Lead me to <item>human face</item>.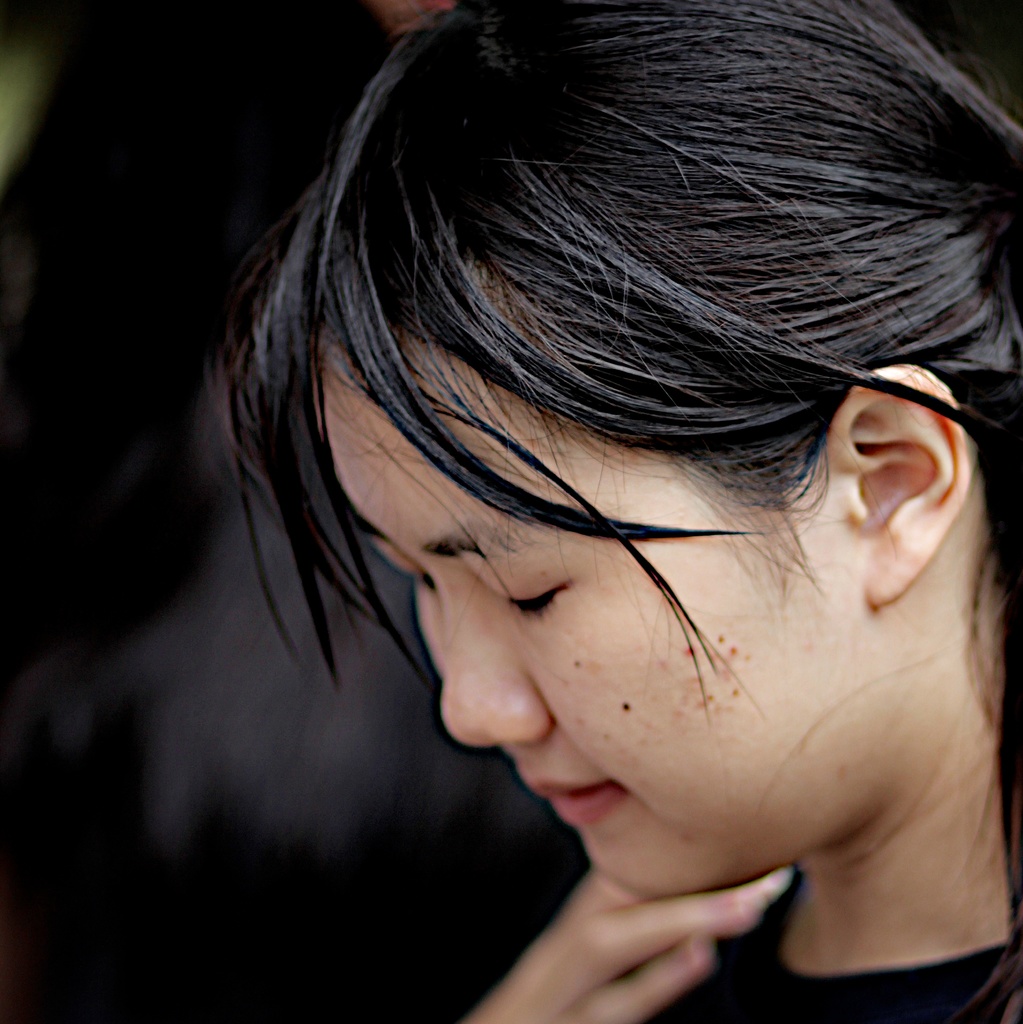
Lead to rect(284, 264, 901, 883).
